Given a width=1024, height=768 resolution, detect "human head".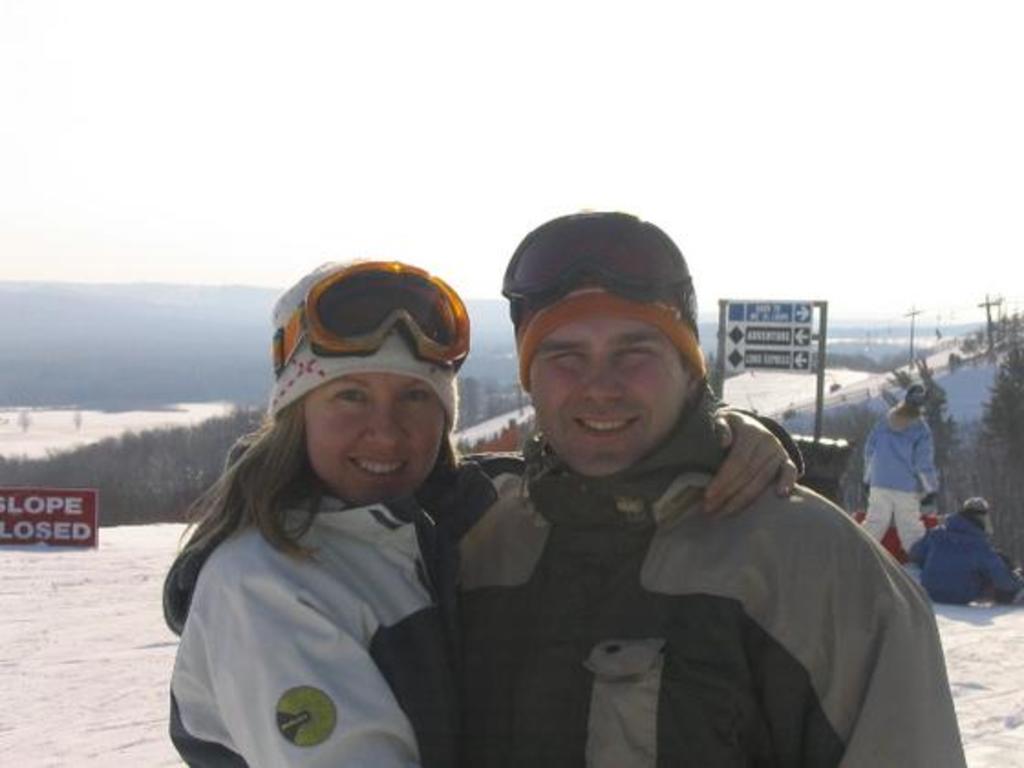
[503,207,702,475].
